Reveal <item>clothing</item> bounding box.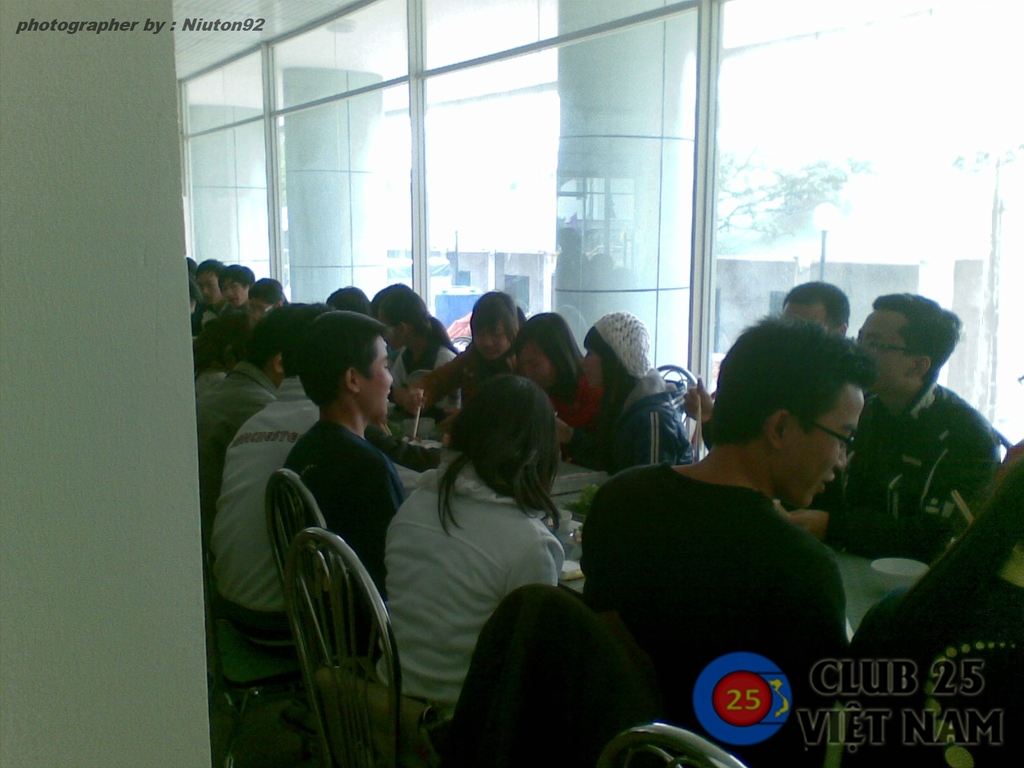
Revealed: 837 558 1023 765.
